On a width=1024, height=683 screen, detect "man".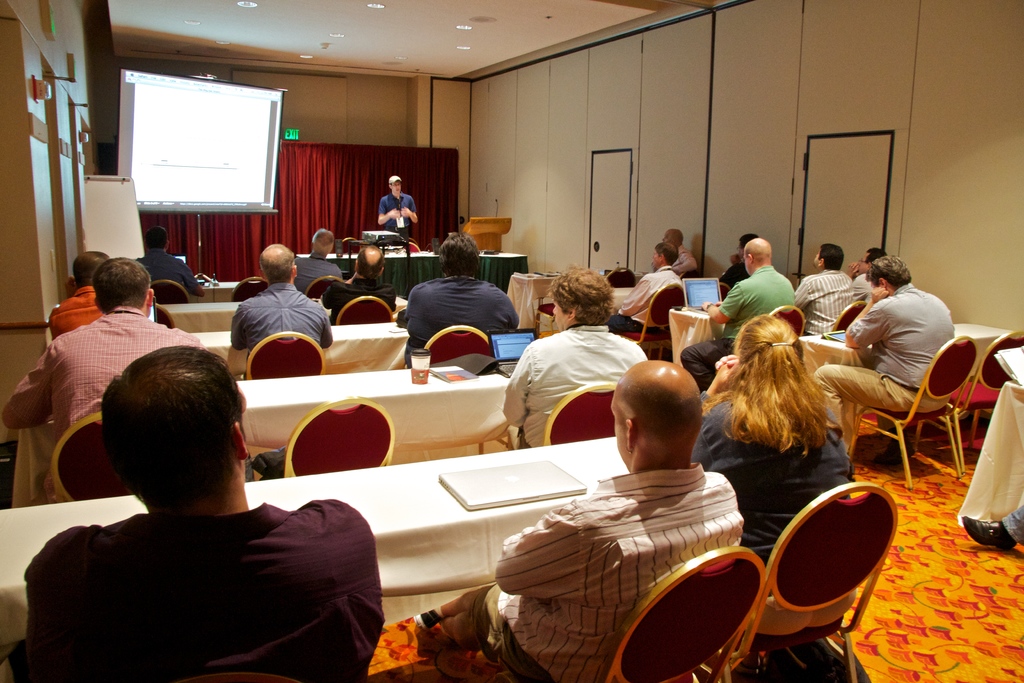
box(400, 220, 521, 372).
